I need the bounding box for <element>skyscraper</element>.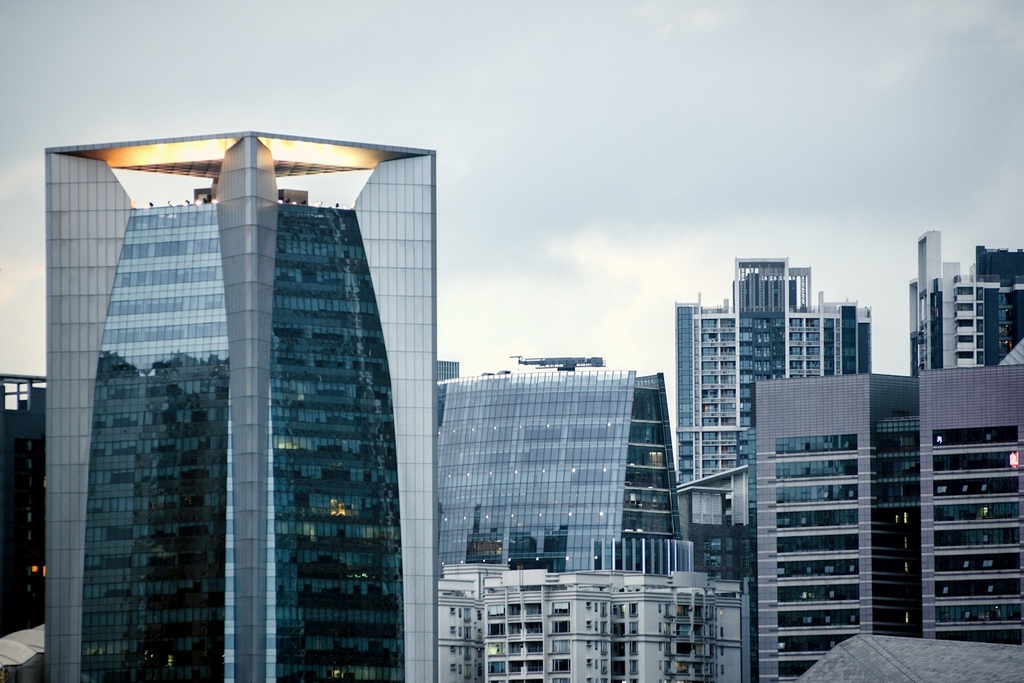
Here it is: pyautogui.locateOnScreen(917, 368, 1023, 636).
